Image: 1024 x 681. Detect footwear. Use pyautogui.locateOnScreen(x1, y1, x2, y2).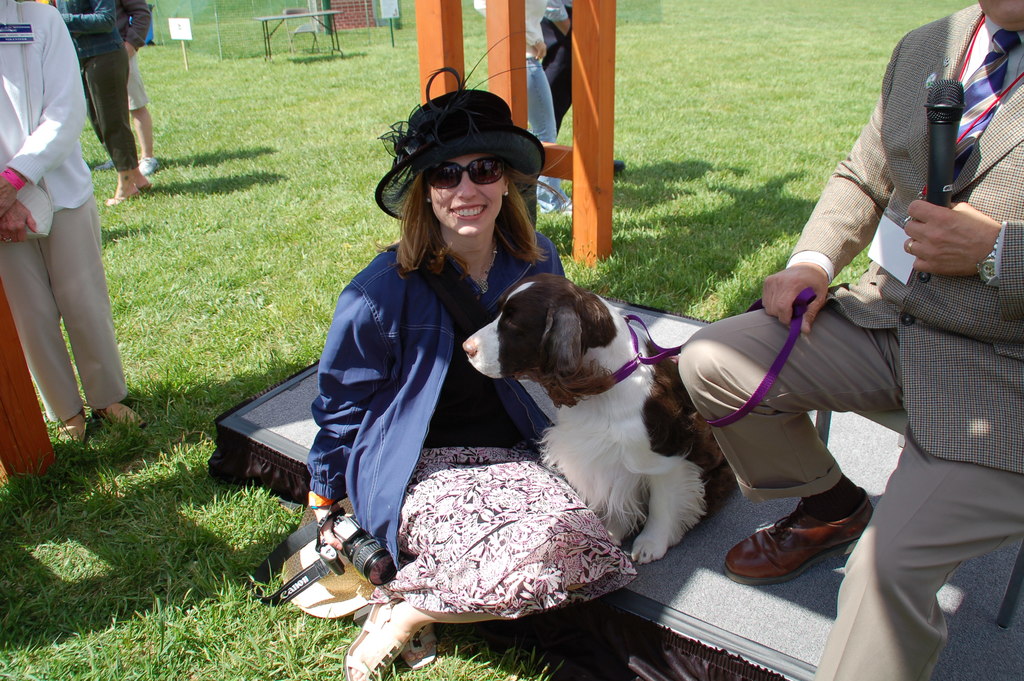
pyautogui.locateOnScreen(96, 158, 113, 172).
